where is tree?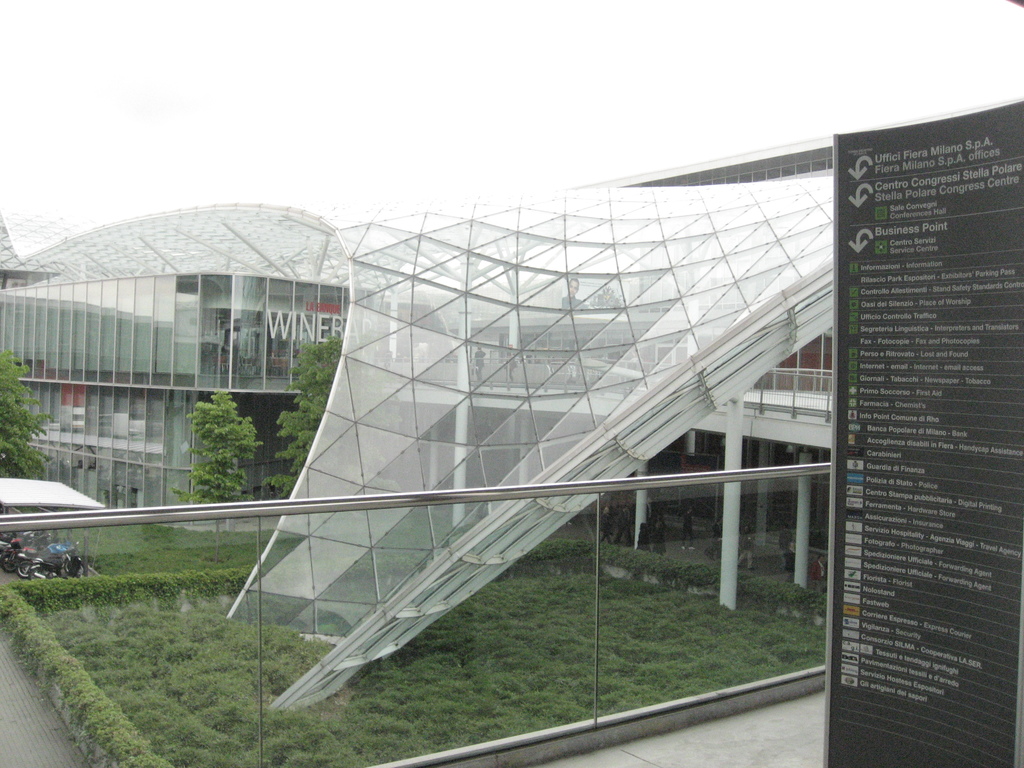
265 332 347 498.
